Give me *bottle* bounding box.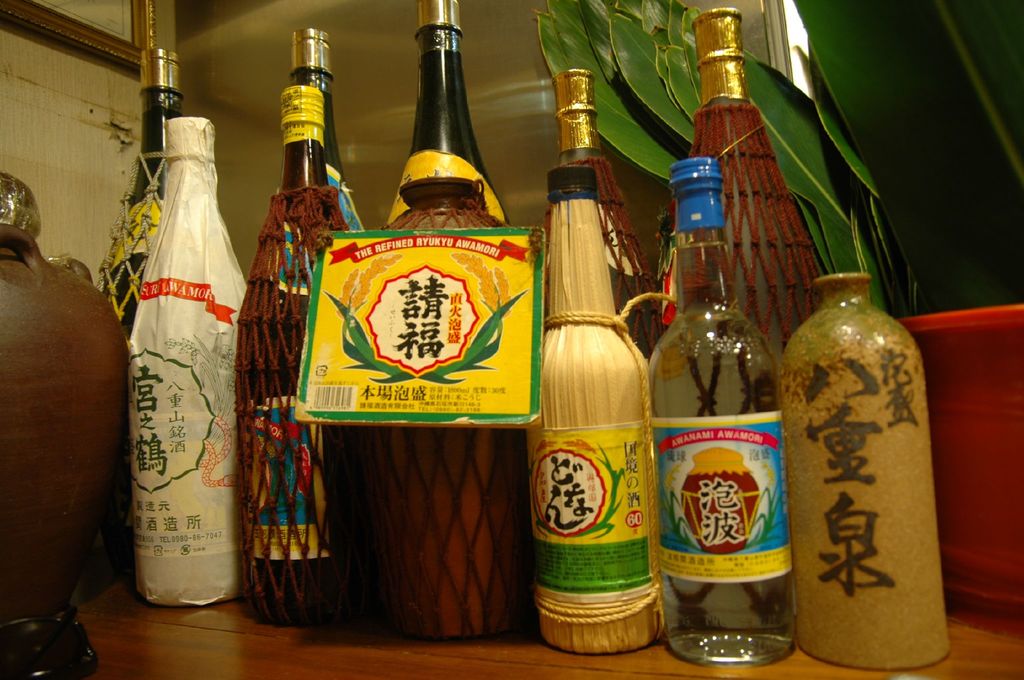
bbox=(527, 166, 662, 655).
